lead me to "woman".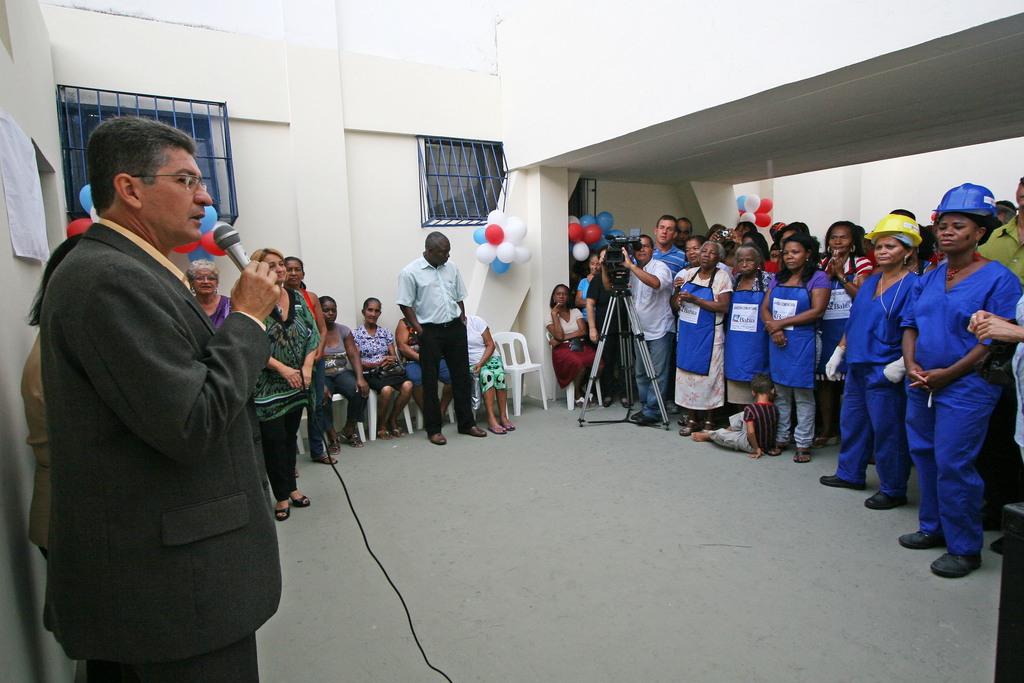
Lead to [456,293,513,433].
